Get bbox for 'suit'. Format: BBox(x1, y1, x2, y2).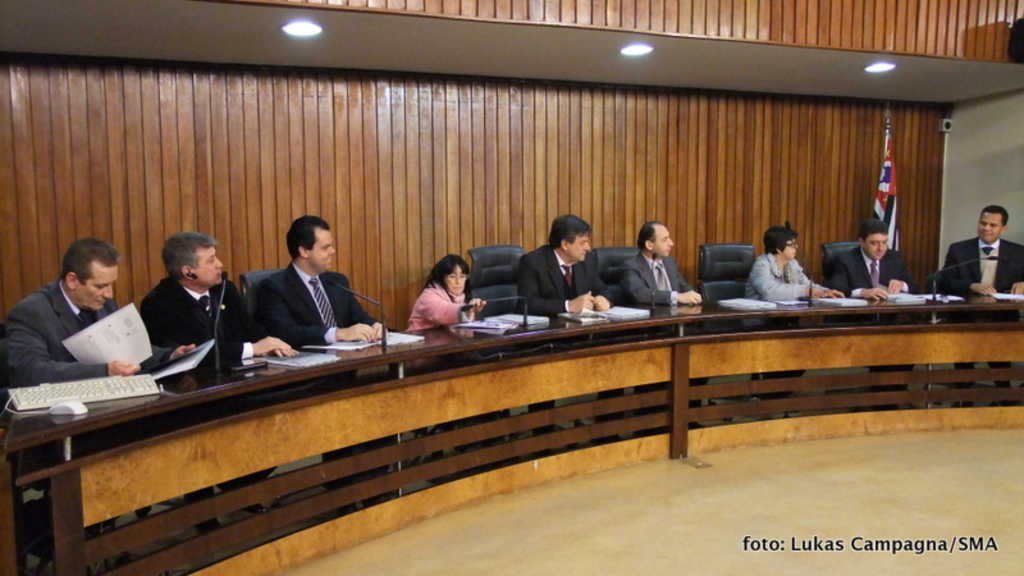
BBox(933, 230, 1023, 397).
